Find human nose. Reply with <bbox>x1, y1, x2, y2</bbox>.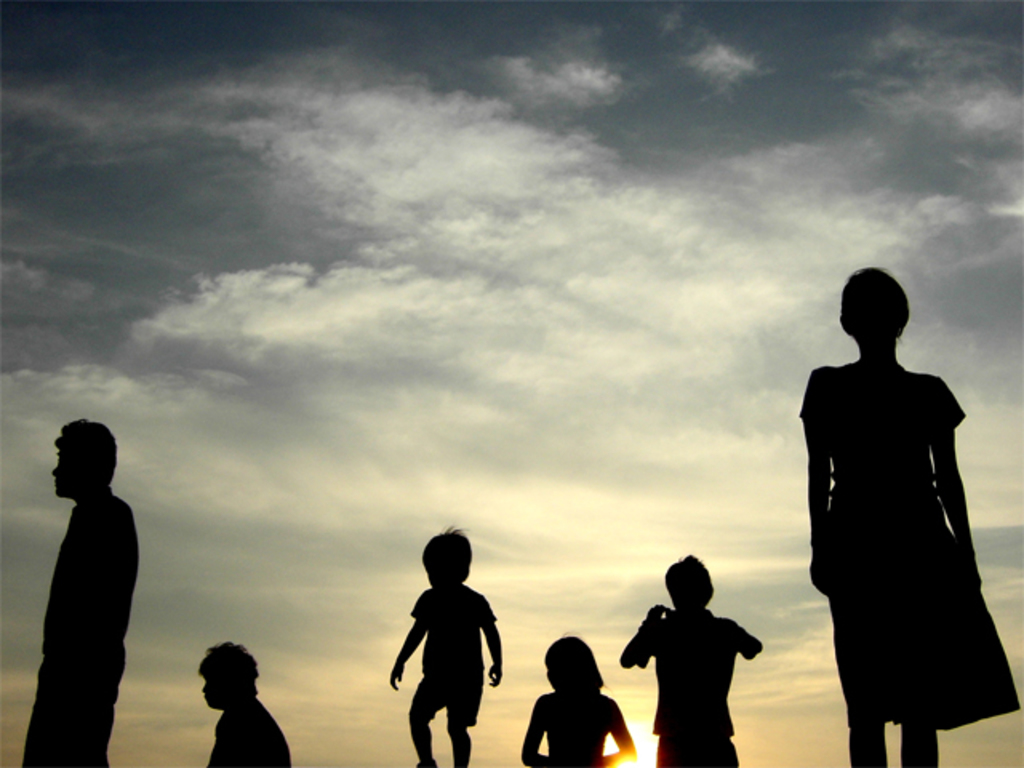
<bbox>51, 462, 61, 480</bbox>.
